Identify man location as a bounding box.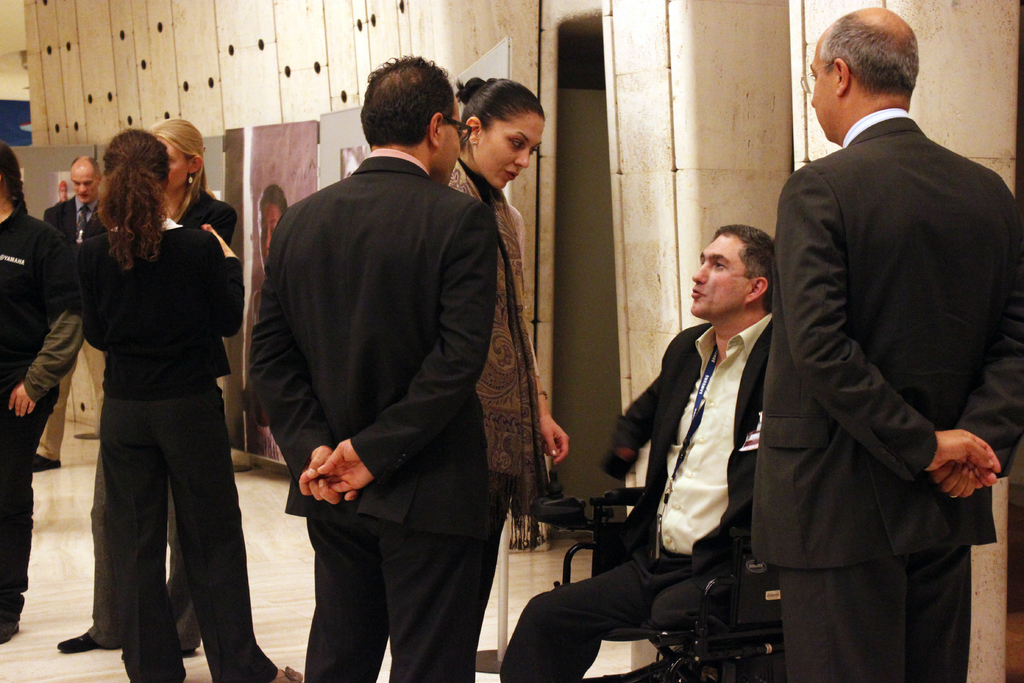
[33, 155, 103, 470].
